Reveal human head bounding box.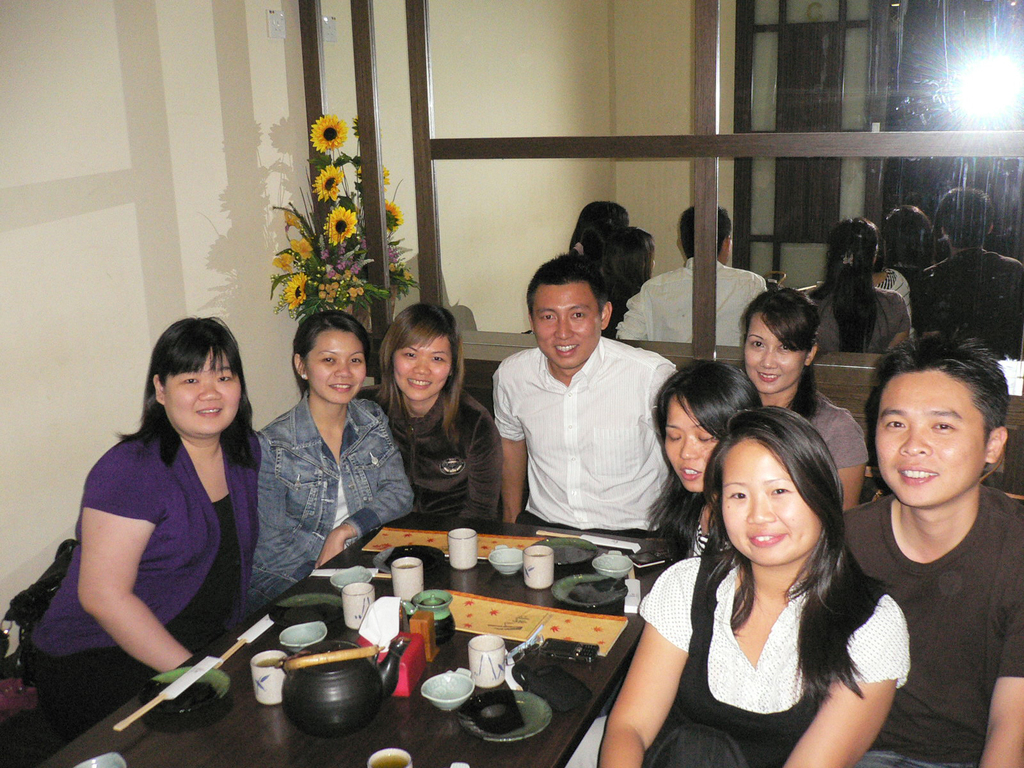
Revealed: rect(869, 331, 1009, 506).
